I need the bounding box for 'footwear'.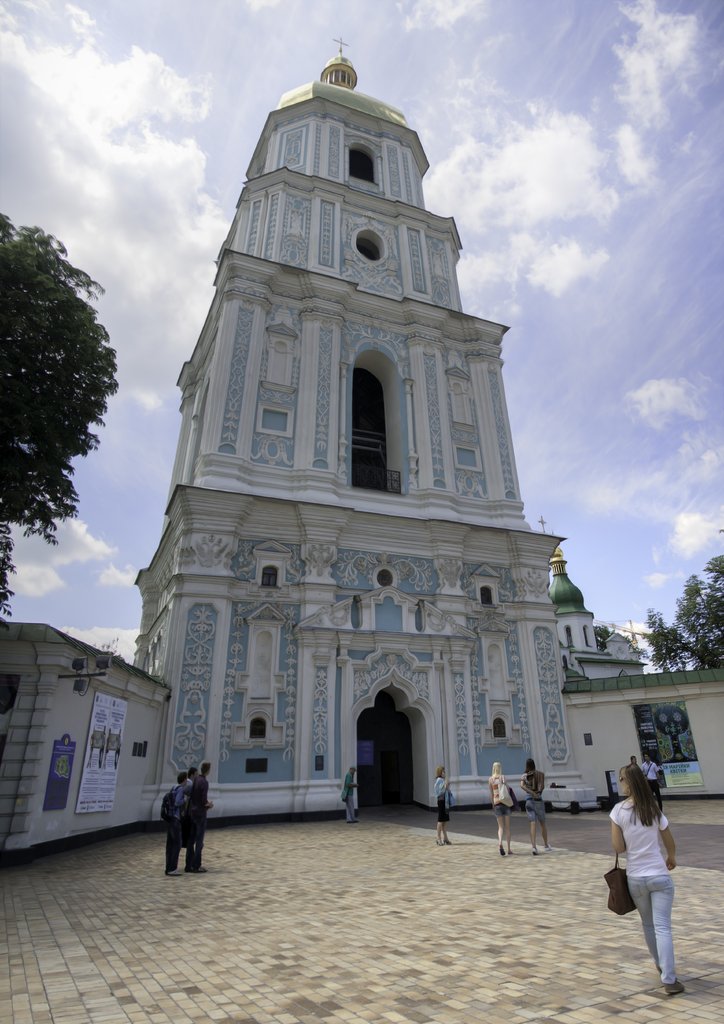
Here it is: Rect(499, 845, 504, 854).
